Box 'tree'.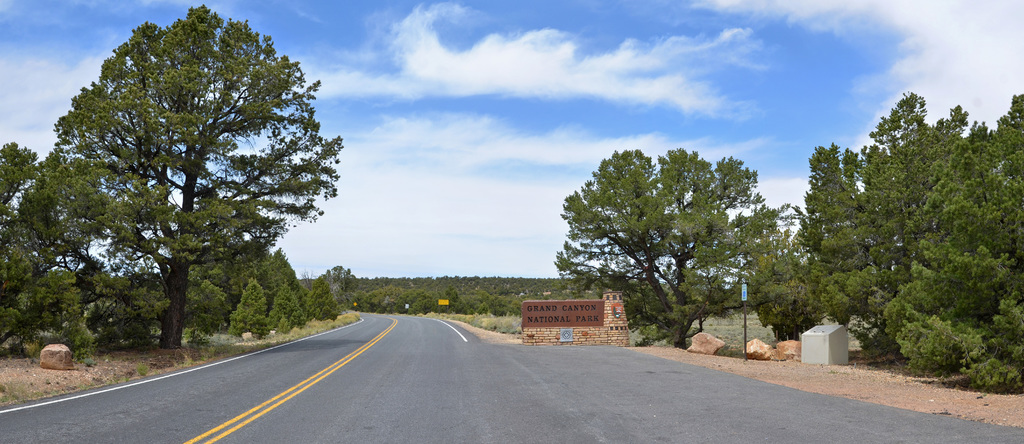
[906, 85, 1023, 386].
